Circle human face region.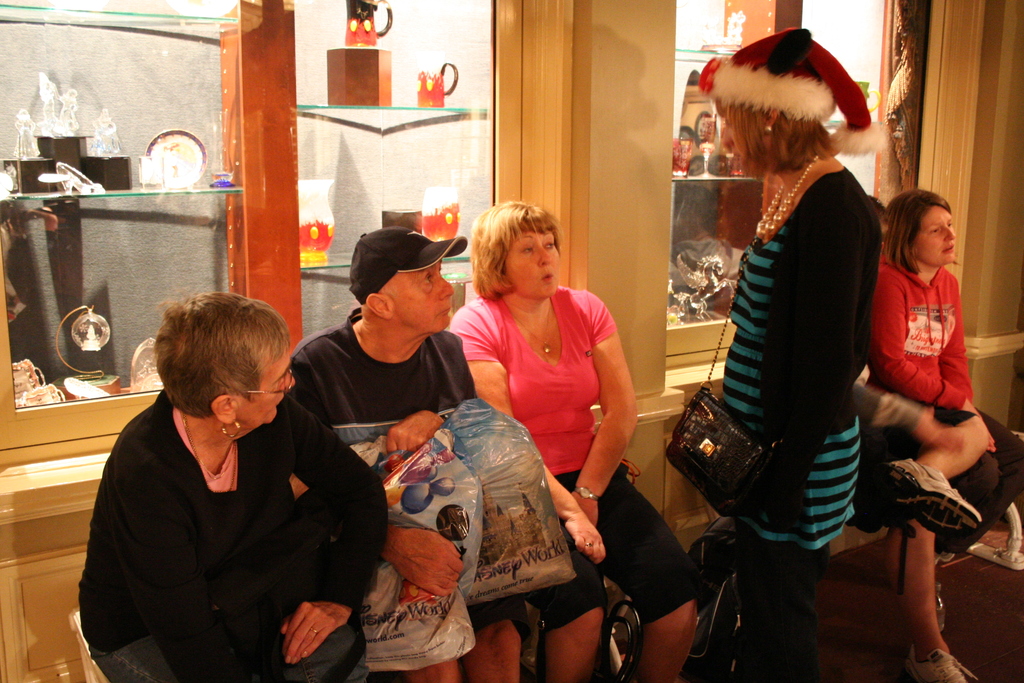
Region: detection(506, 231, 563, 300).
